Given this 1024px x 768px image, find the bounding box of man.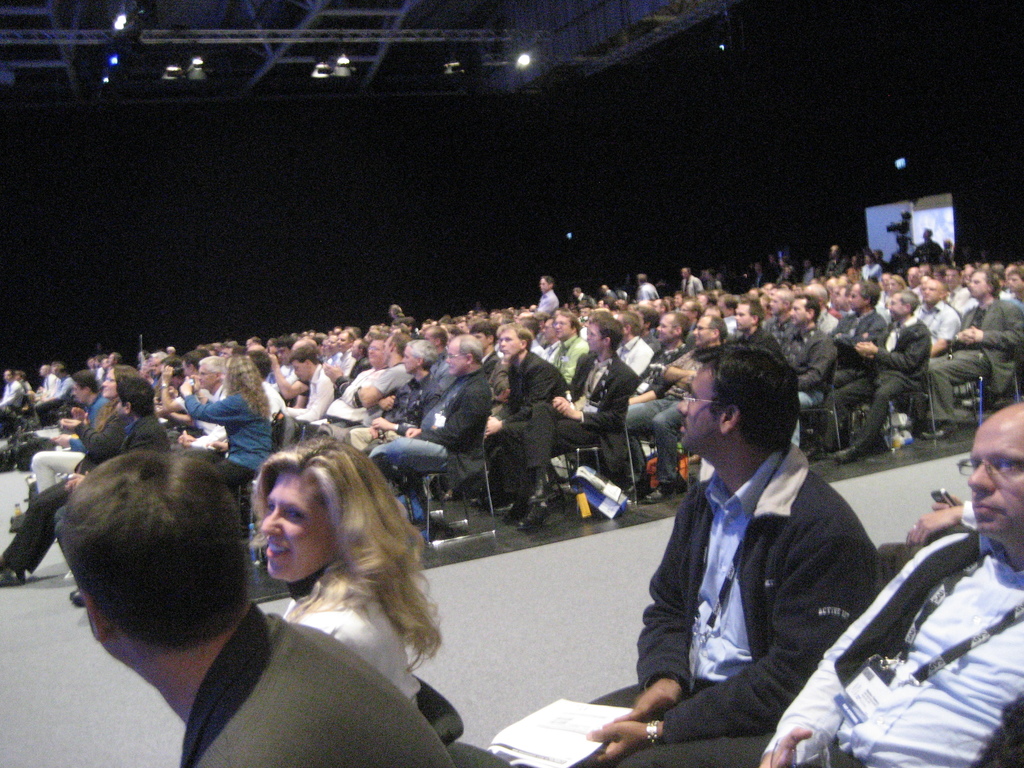
<region>481, 324, 567, 516</region>.
